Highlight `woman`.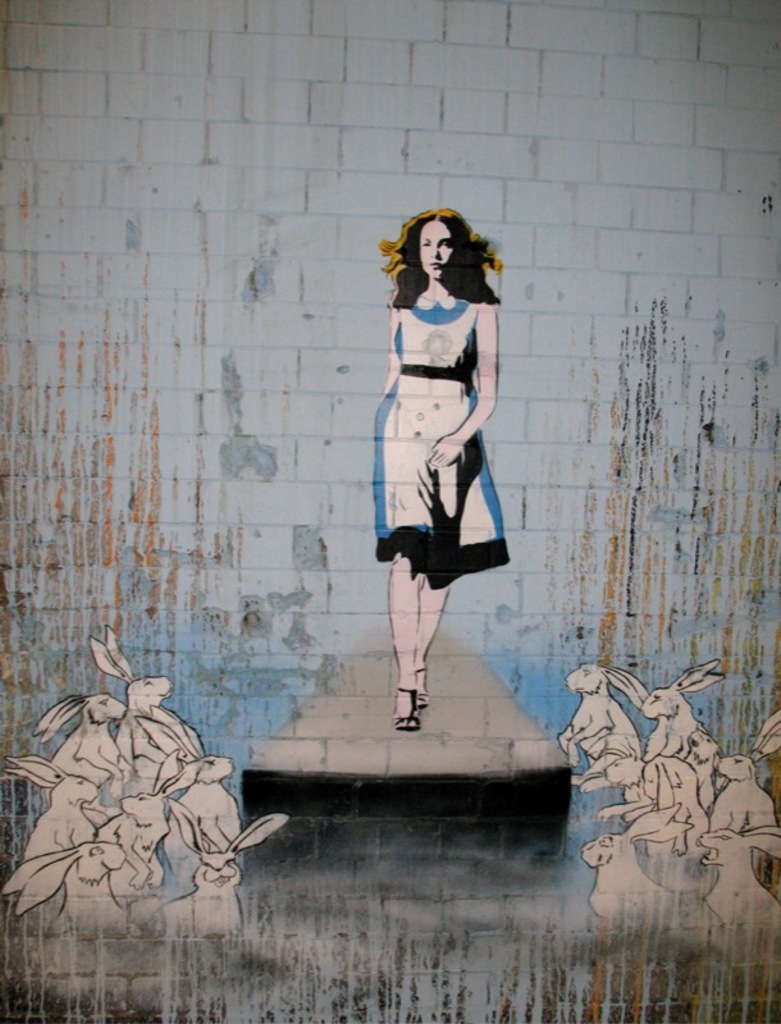
Highlighted region: select_region(362, 169, 520, 741).
